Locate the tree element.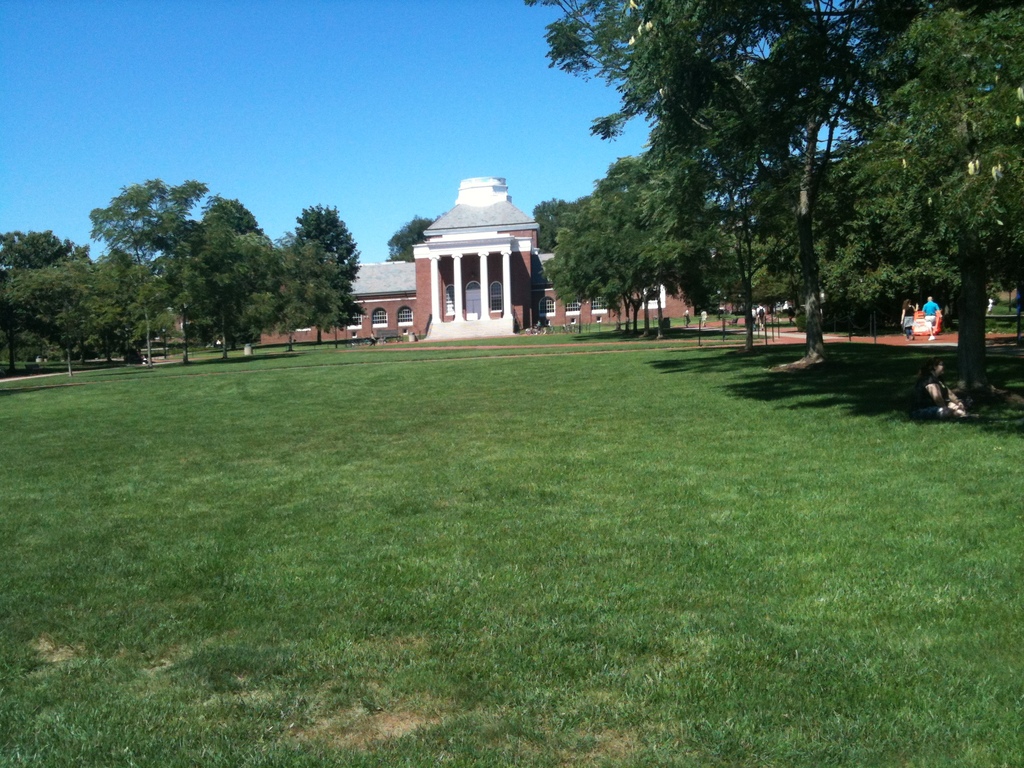
Element bbox: BBox(1, 260, 117, 373).
